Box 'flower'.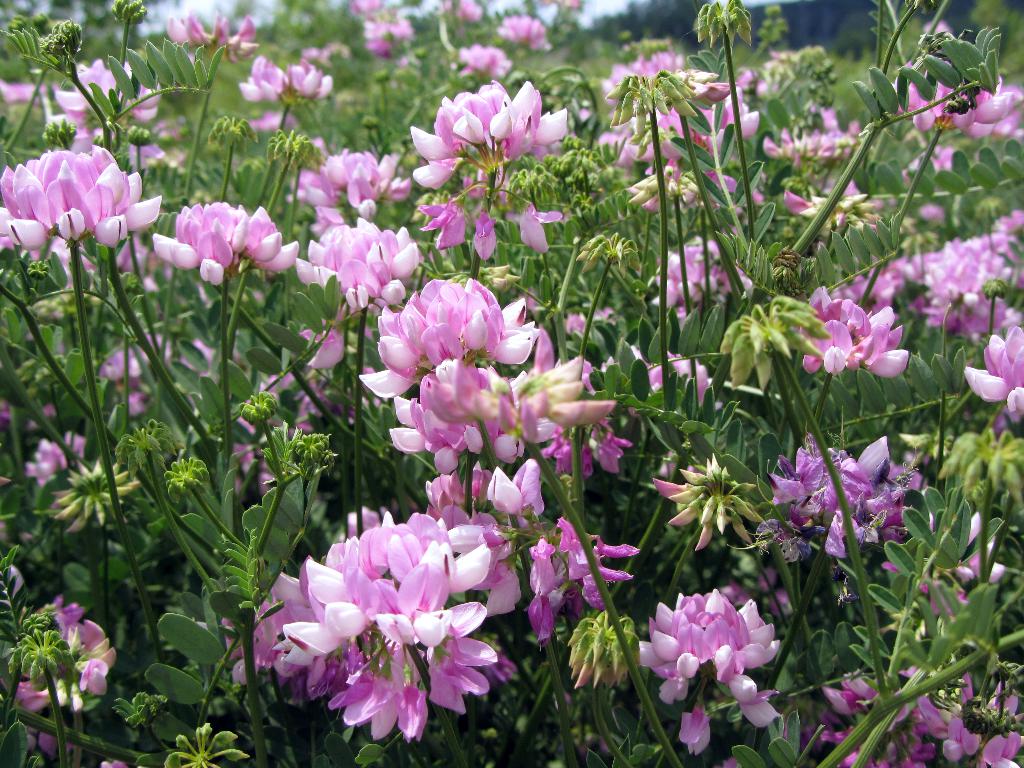
l=312, t=217, r=413, b=309.
